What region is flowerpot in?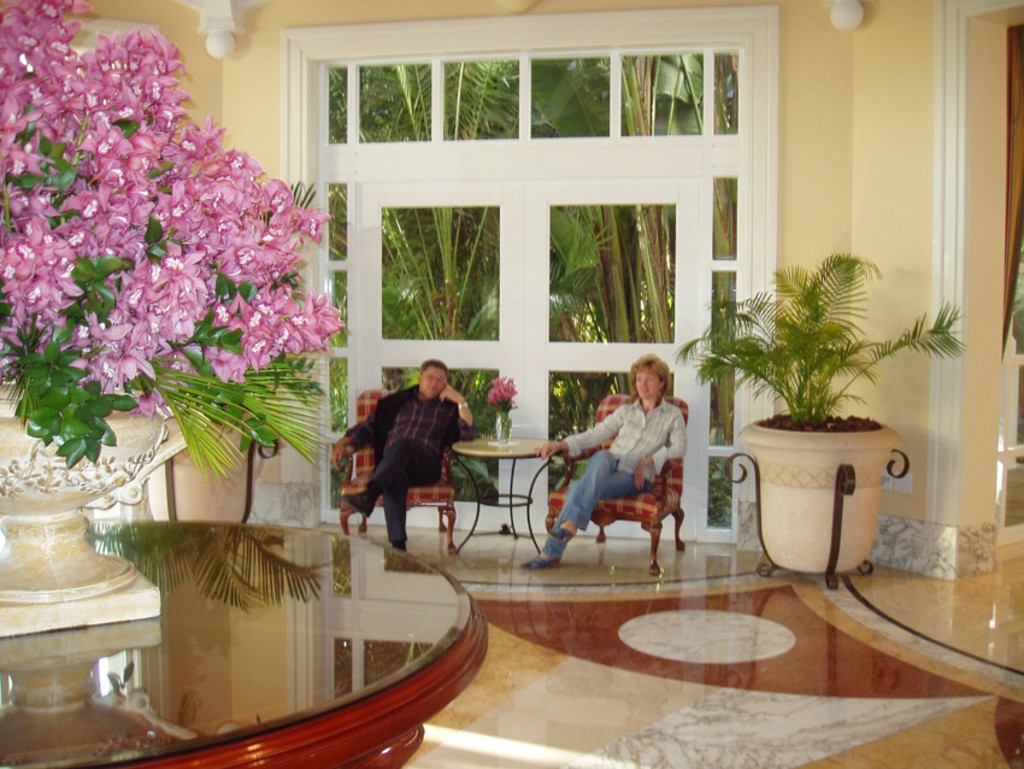
Rect(494, 416, 510, 444).
